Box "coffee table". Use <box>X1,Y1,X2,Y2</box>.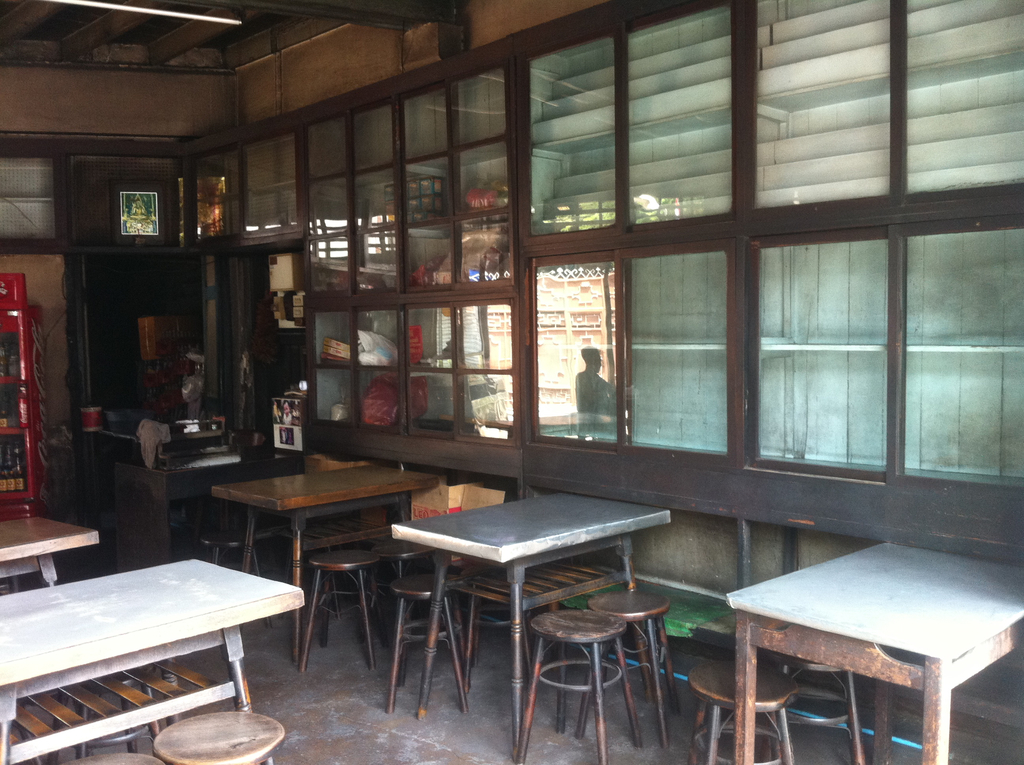
<box>708,515,1014,752</box>.
